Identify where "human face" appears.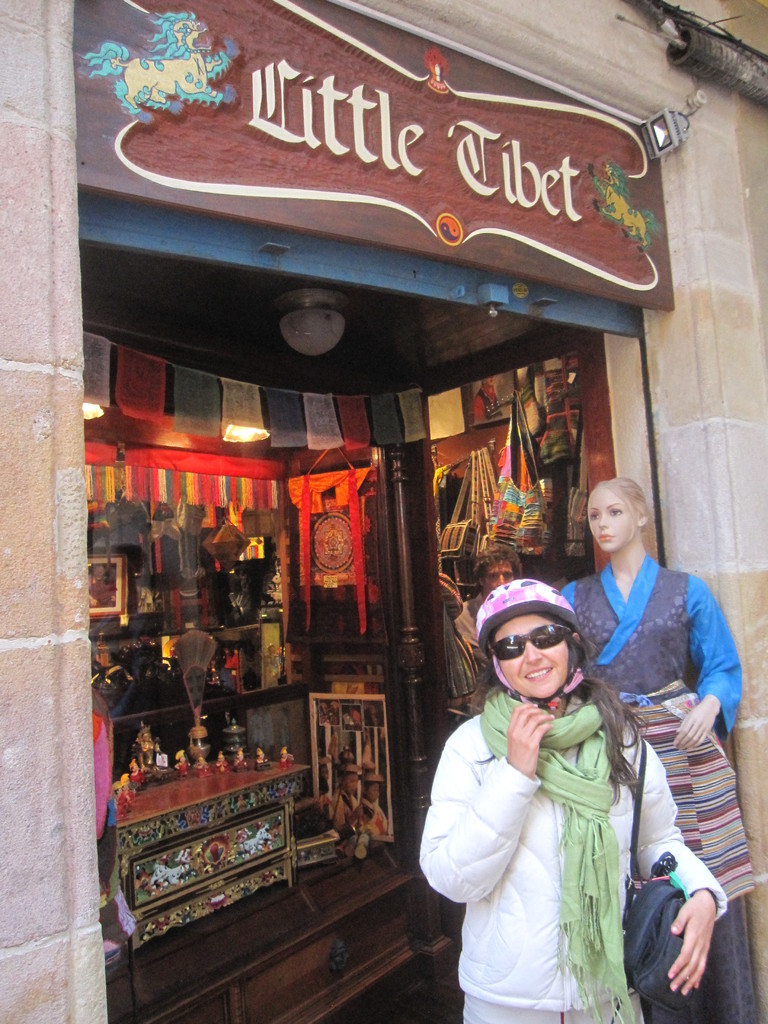
Appears at (488, 615, 575, 699).
